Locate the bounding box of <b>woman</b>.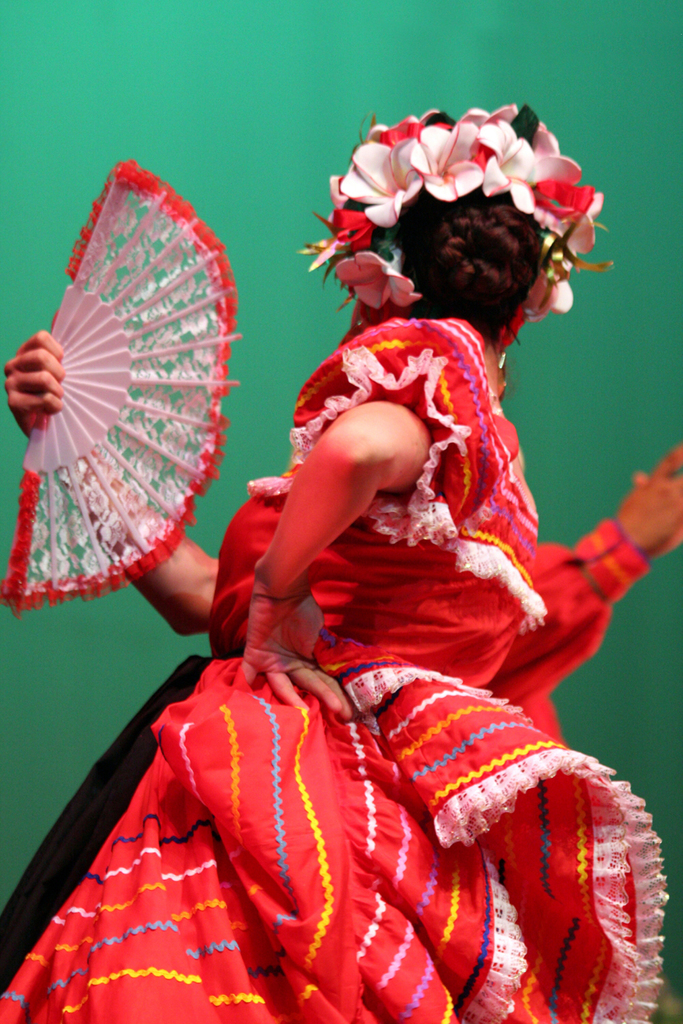
Bounding box: [3,100,658,1017].
